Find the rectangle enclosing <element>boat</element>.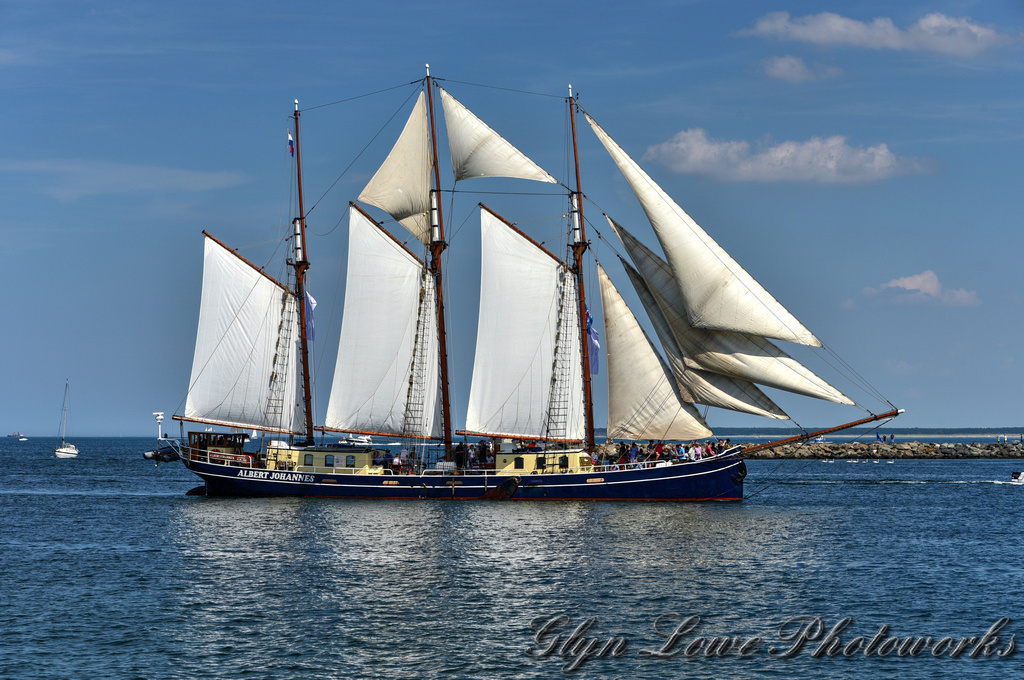
[56,384,78,457].
